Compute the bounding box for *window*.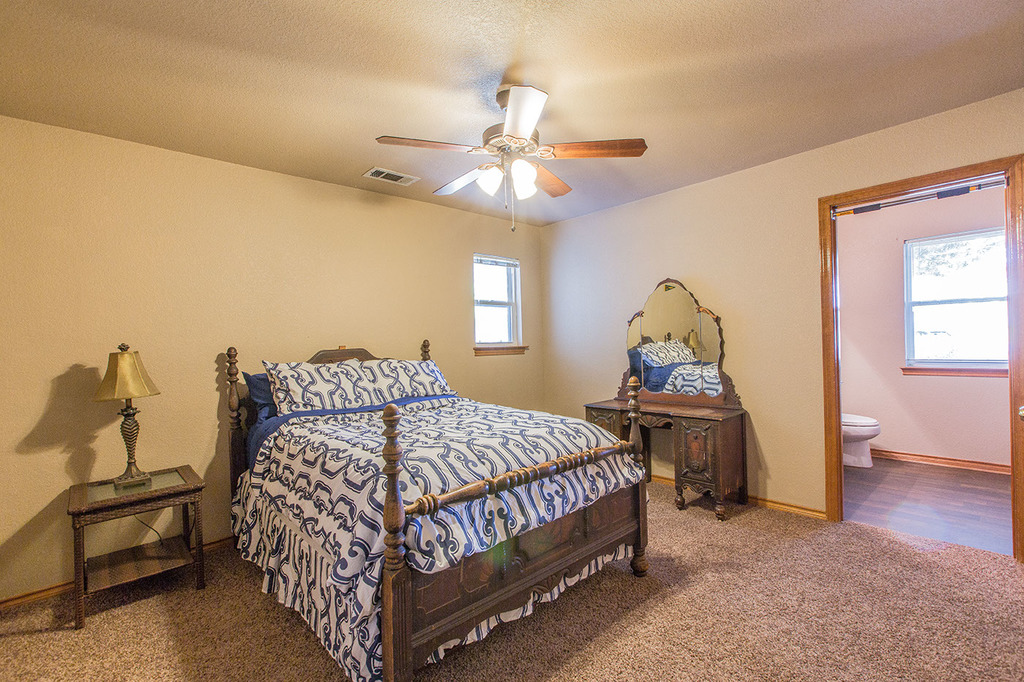
{"left": 899, "top": 225, "right": 1007, "bottom": 378}.
